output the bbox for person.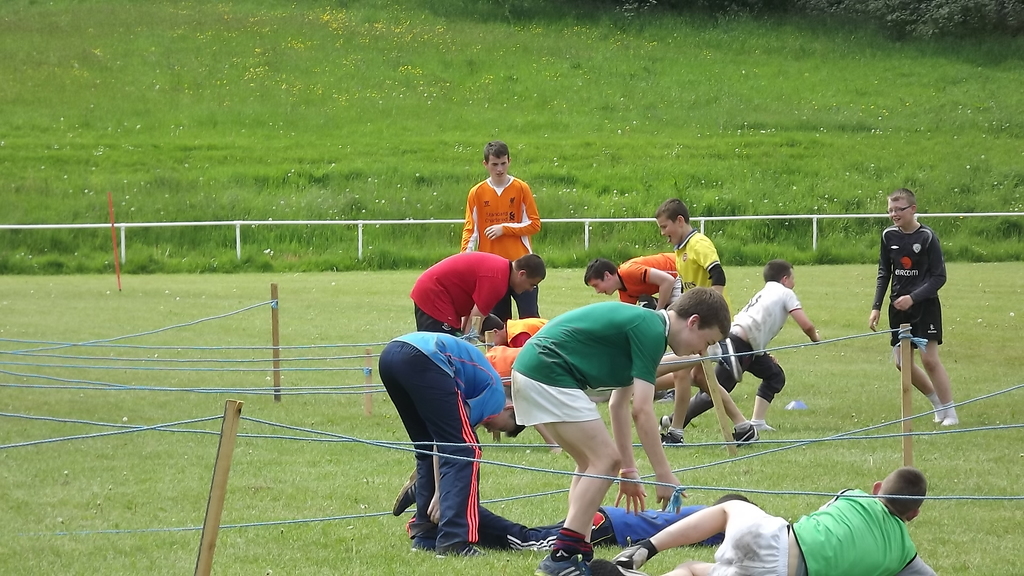
bbox=[459, 133, 541, 318].
